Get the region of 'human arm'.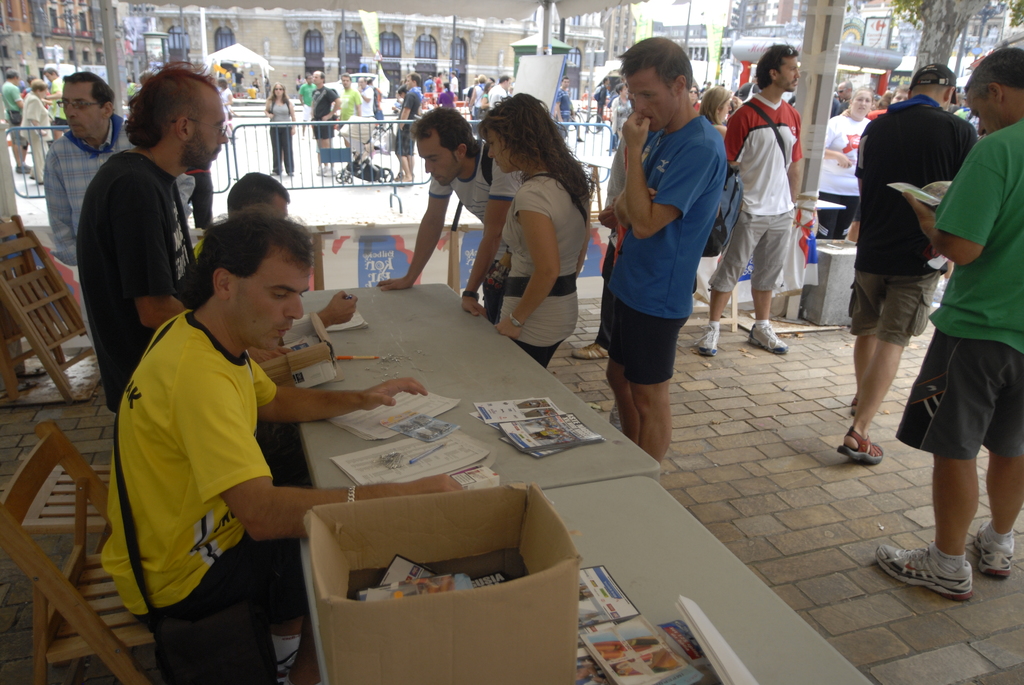
locate(312, 290, 358, 329).
